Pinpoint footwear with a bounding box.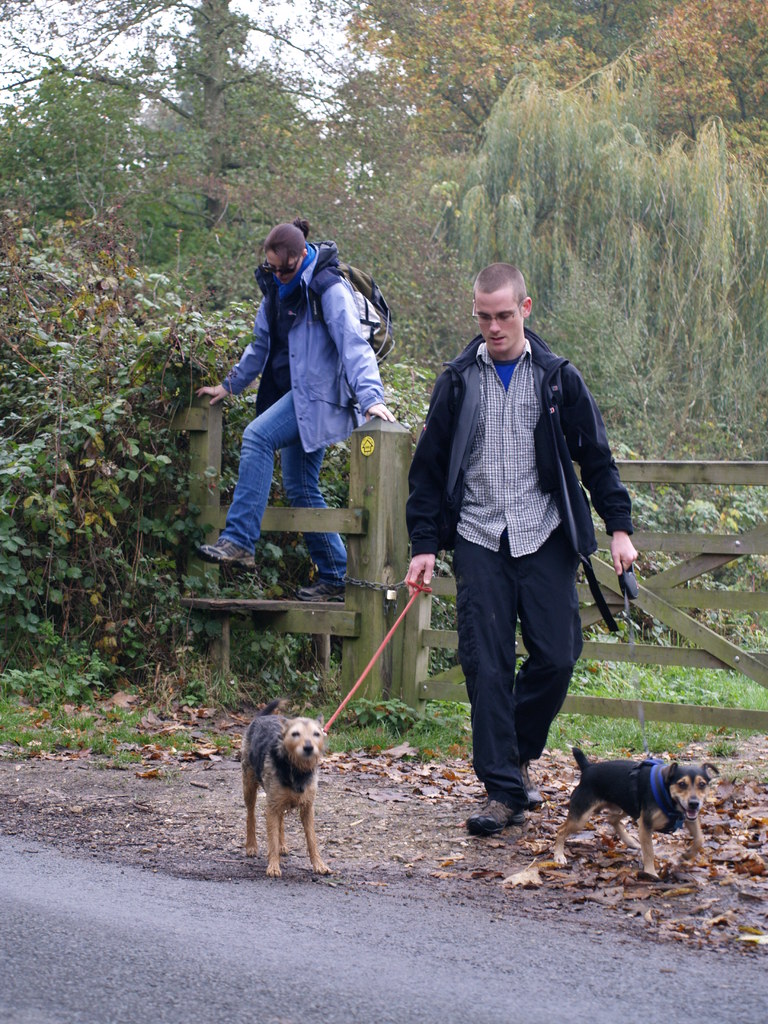
crop(294, 576, 348, 606).
